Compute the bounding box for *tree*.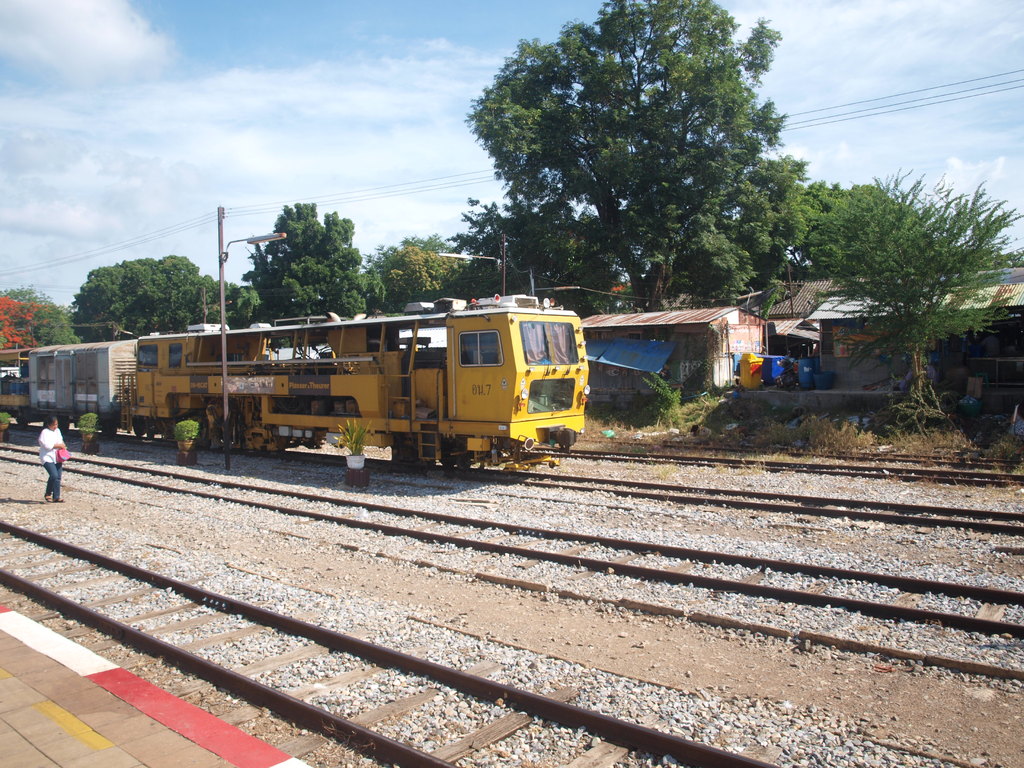
bbox(773, 156, 1022, 410).
